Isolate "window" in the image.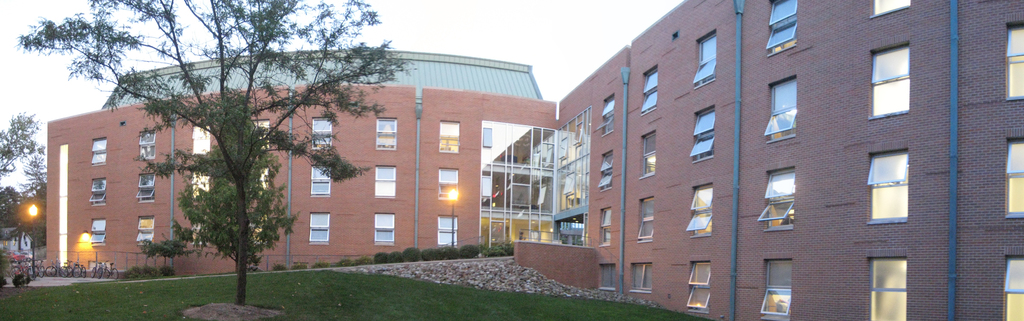
Isolated region: detection(436, 214, 461, 247).
